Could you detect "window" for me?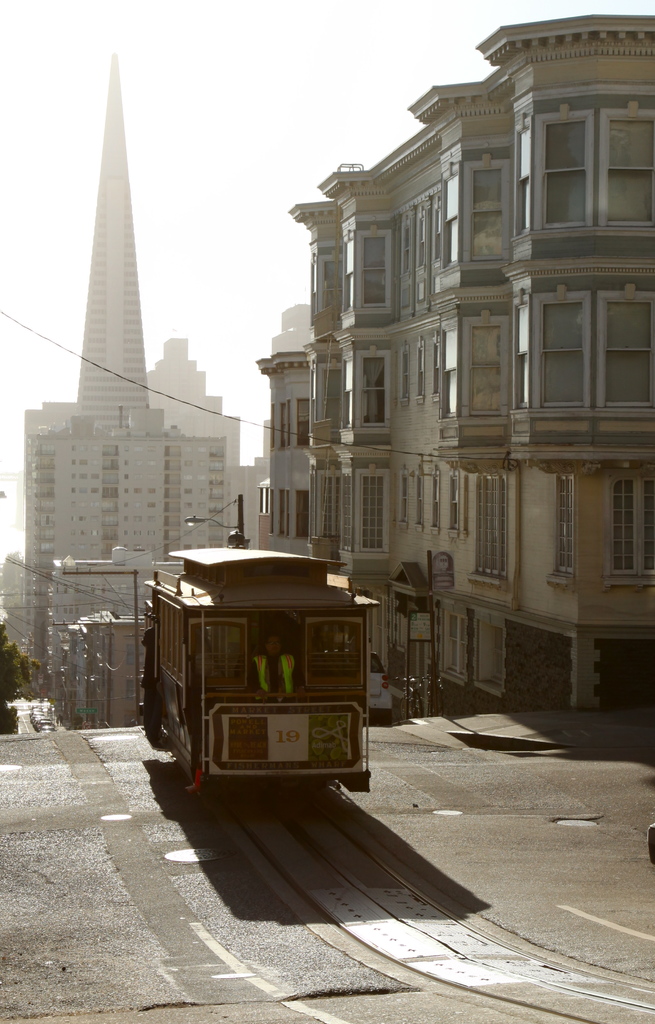
Detection result: [left=515, top=109, right=537, bottom=246].
